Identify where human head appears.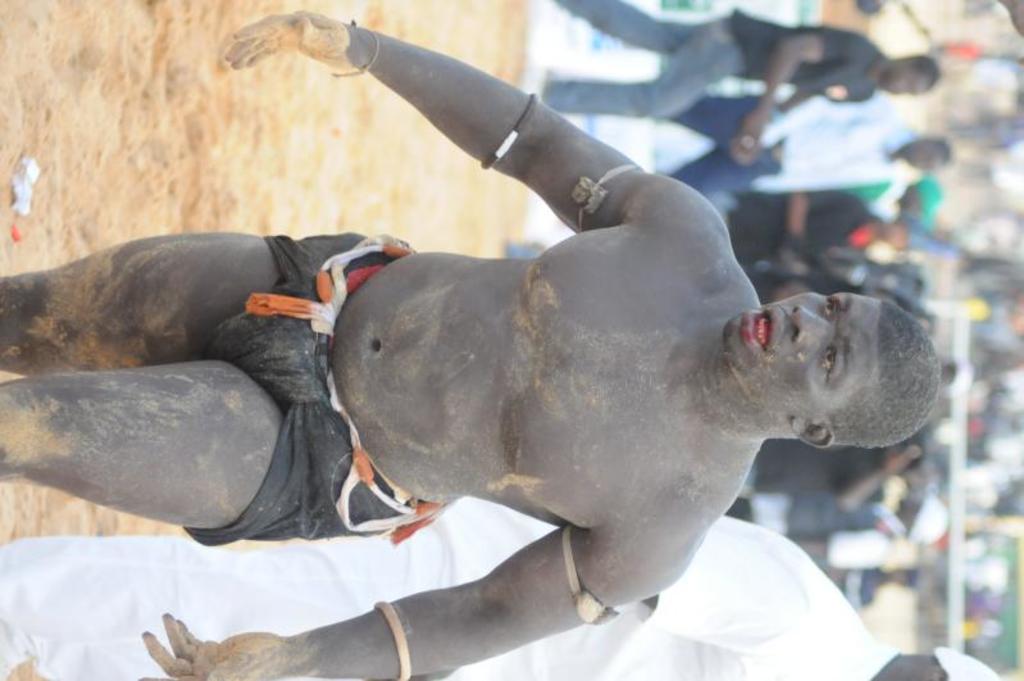
Appears at pyautogui.locateOnScreen(887, 646, 1000, 680).
